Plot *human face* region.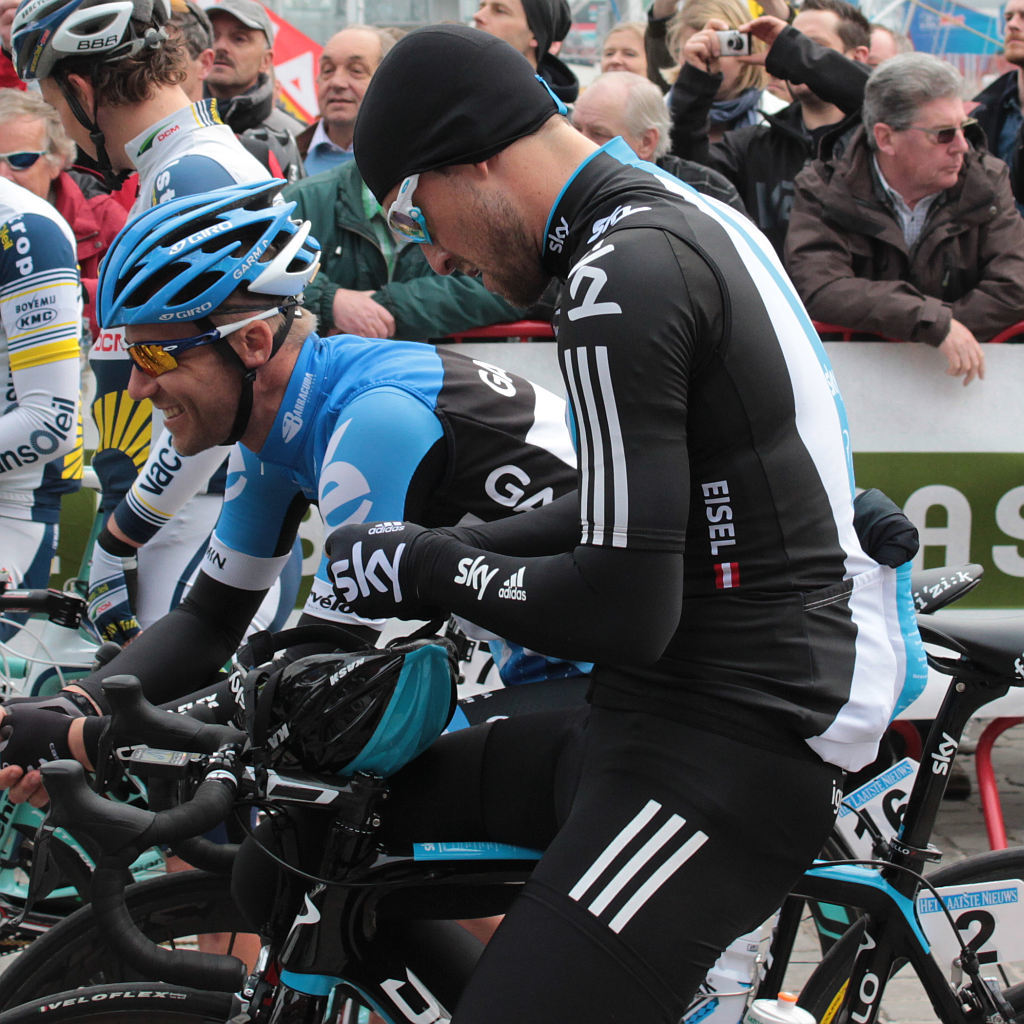
Plotted at bbox(314, 30, 373, 129).
